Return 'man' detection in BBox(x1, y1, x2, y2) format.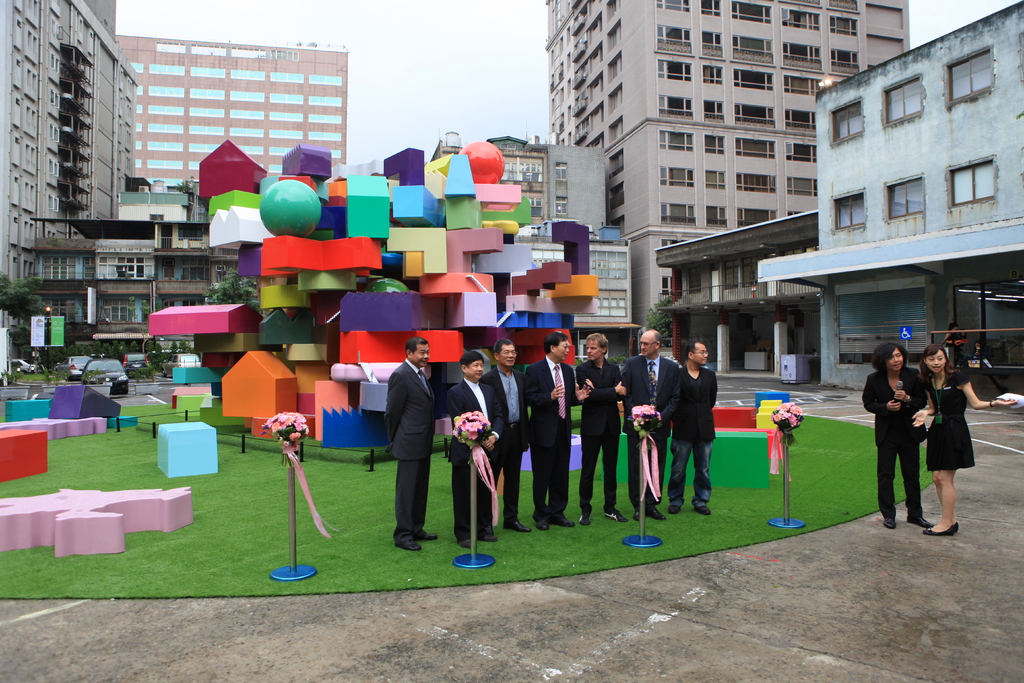
BBox(669, 334, 716, 514).
